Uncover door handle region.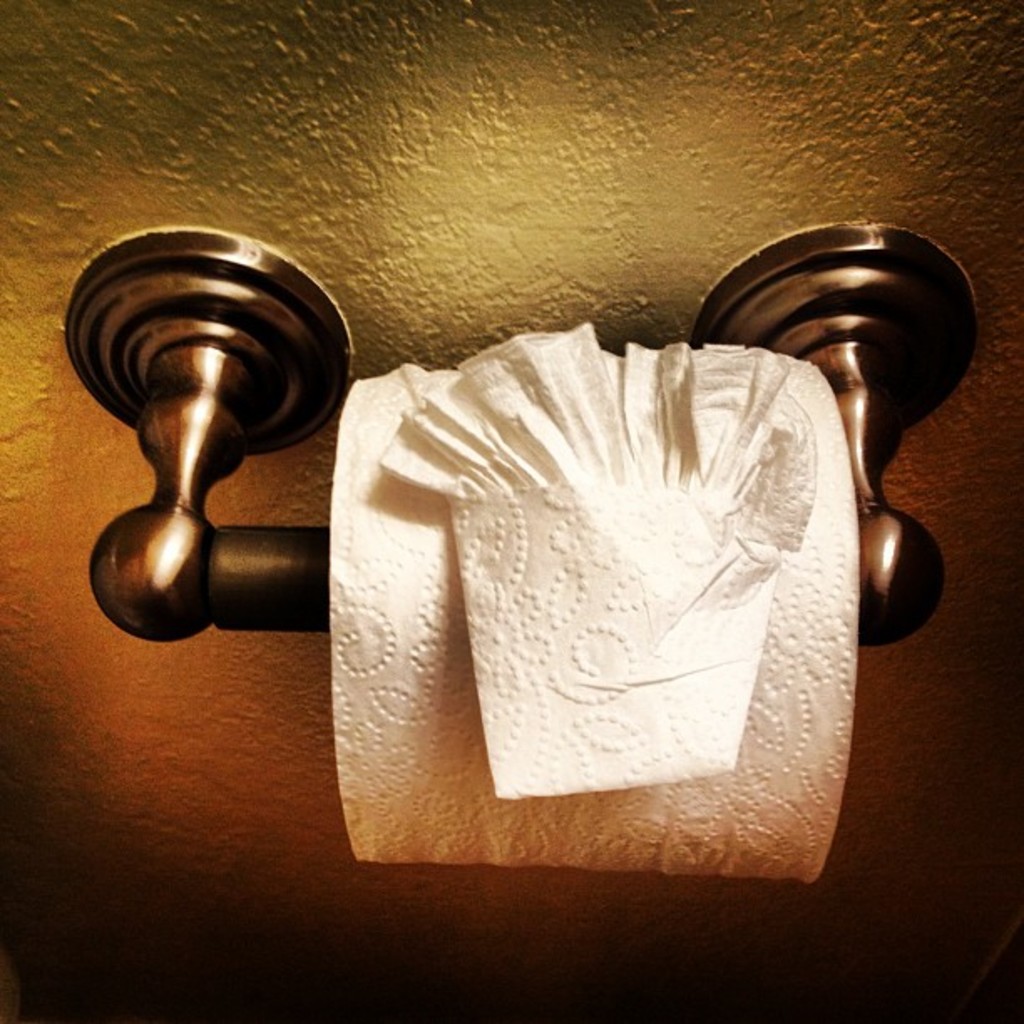
Uncovered: bbox=(50, 223, 986, 664).
